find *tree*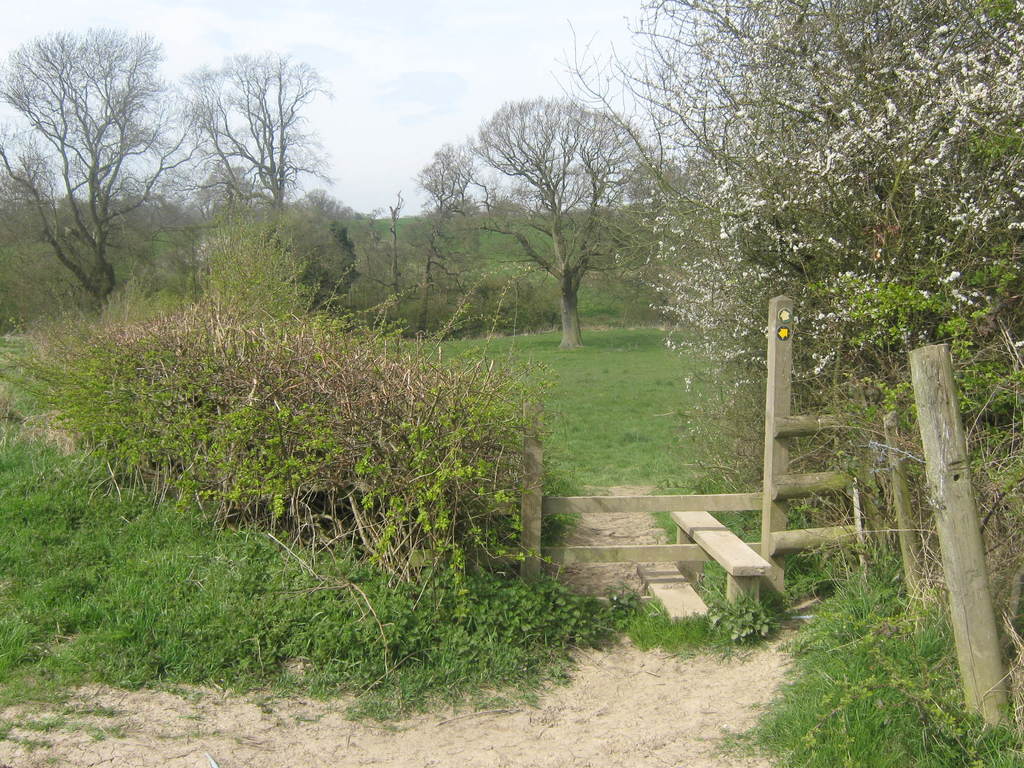
bbox(630, 0, 1023, 593)
